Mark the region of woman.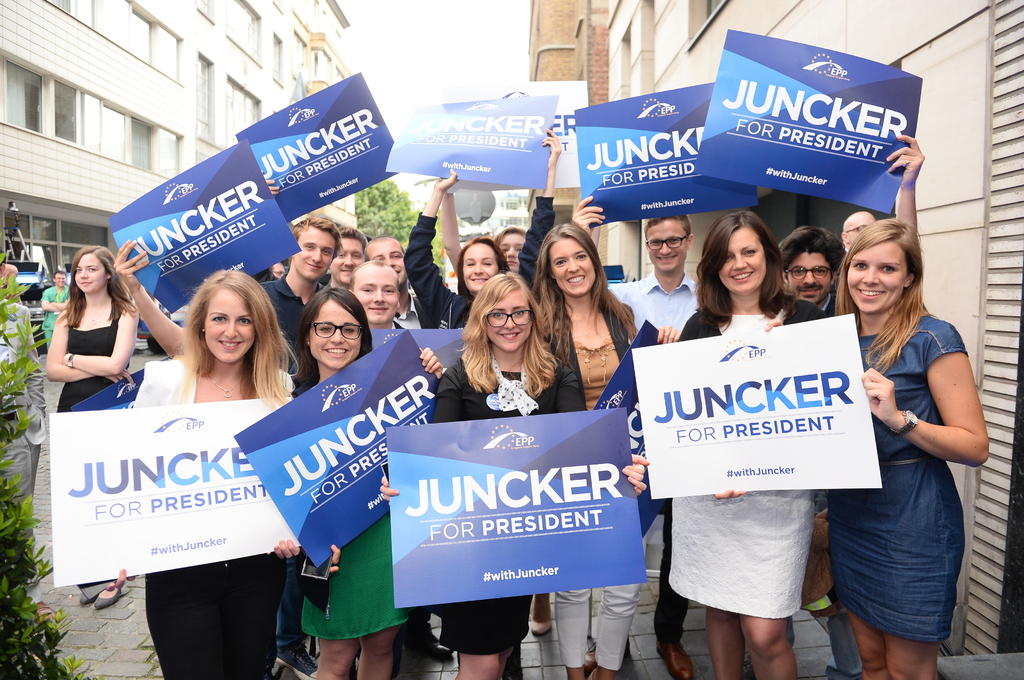
Region: detection(129, 272, 307, 675).
